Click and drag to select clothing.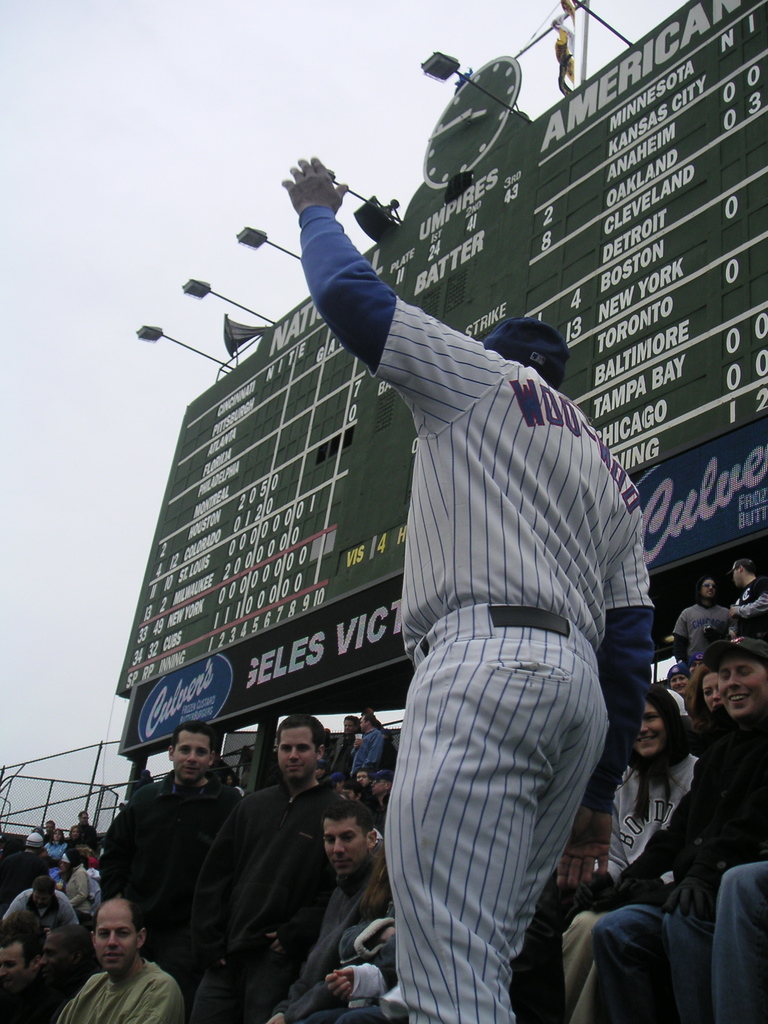
Selection: <box>44,840,67,877</box>.
